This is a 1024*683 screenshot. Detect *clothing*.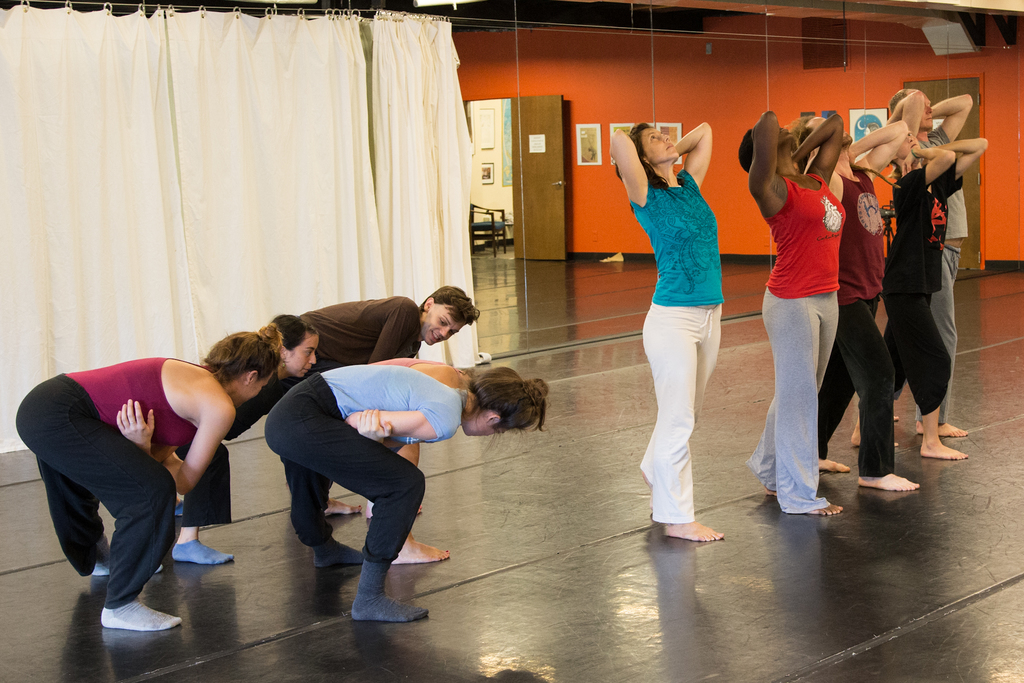
bbox=(292, 294, 420, 388).
